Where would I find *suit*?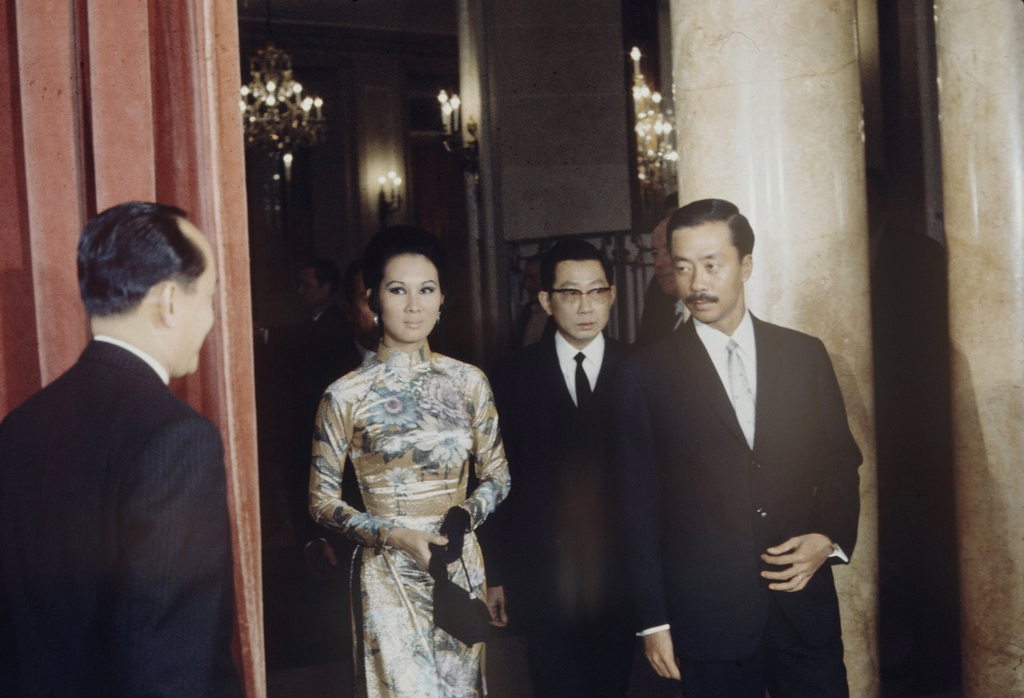
At BBox(0, 334, 245, 697).
